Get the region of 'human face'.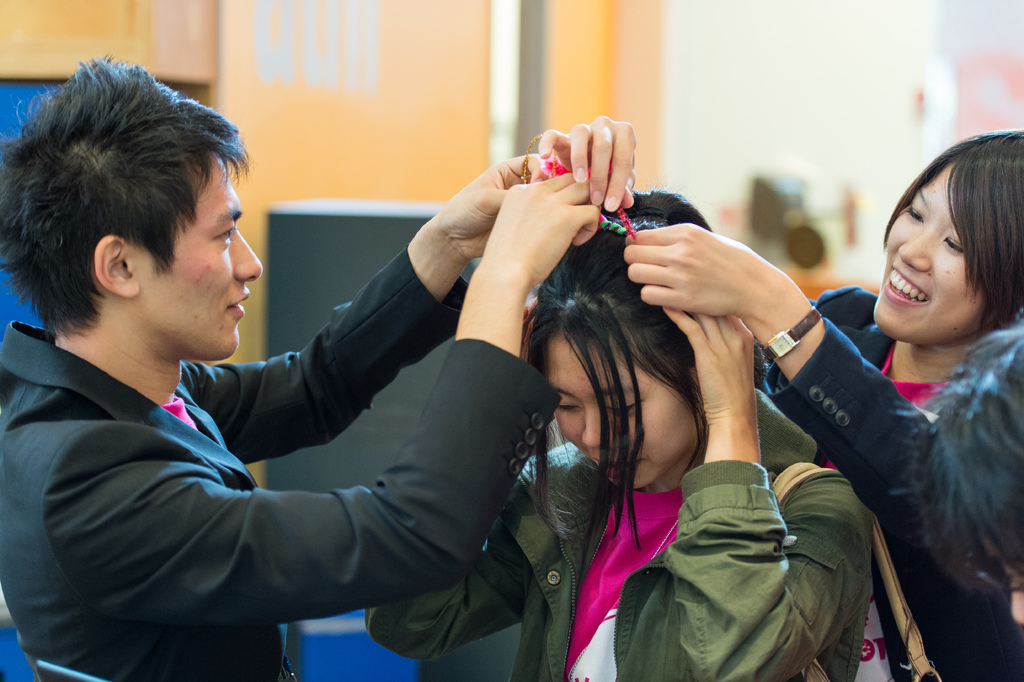
(x1=872, y1=157, x2=998, y2=349).
